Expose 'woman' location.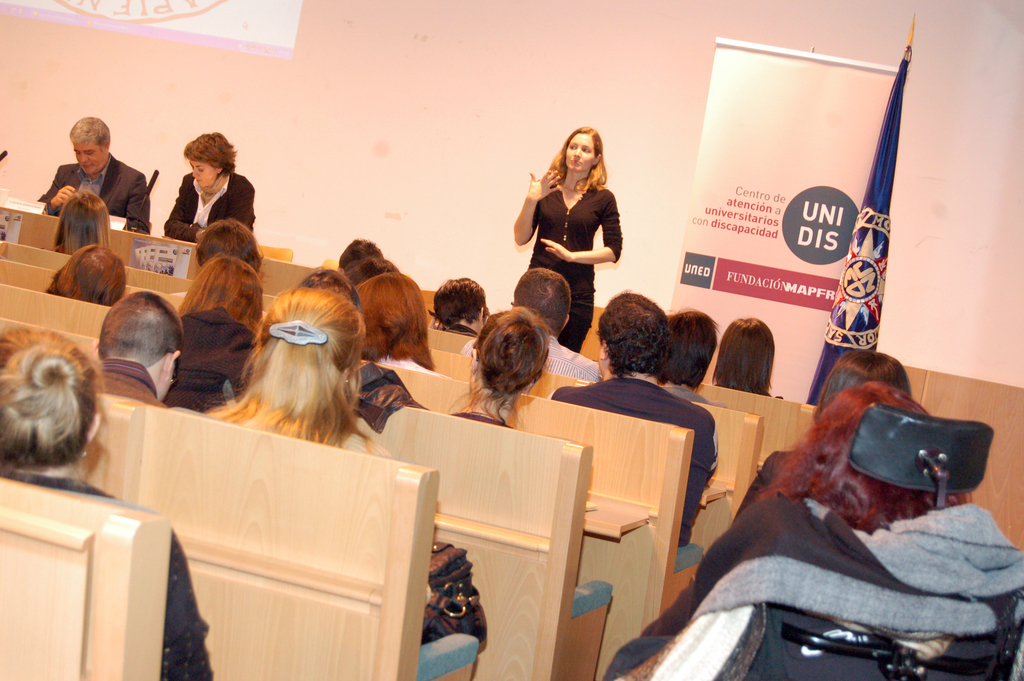
Exposed at 451,302,551,428.
